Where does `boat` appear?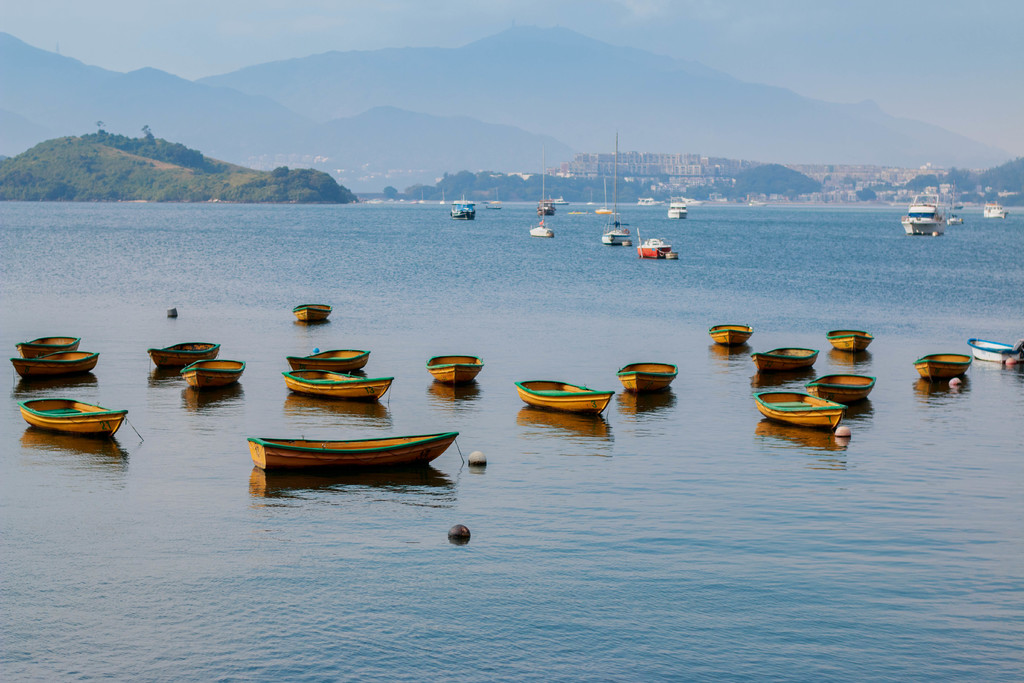
Appears at rect(968, 339, 1023, 365).
